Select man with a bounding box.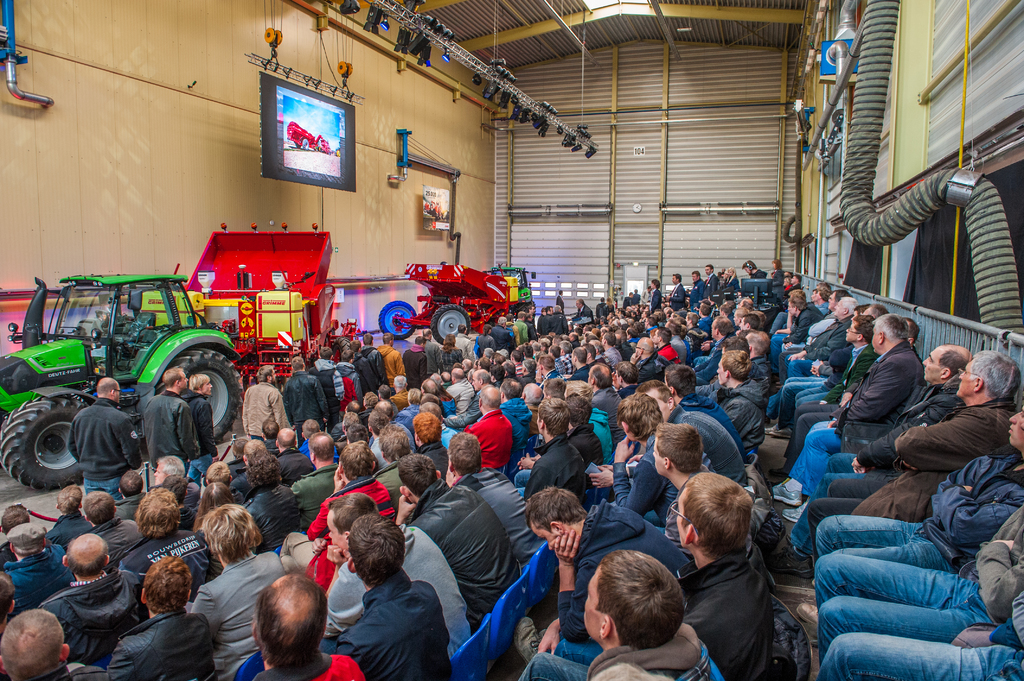
BBox(797, 405, 1023, 623).
